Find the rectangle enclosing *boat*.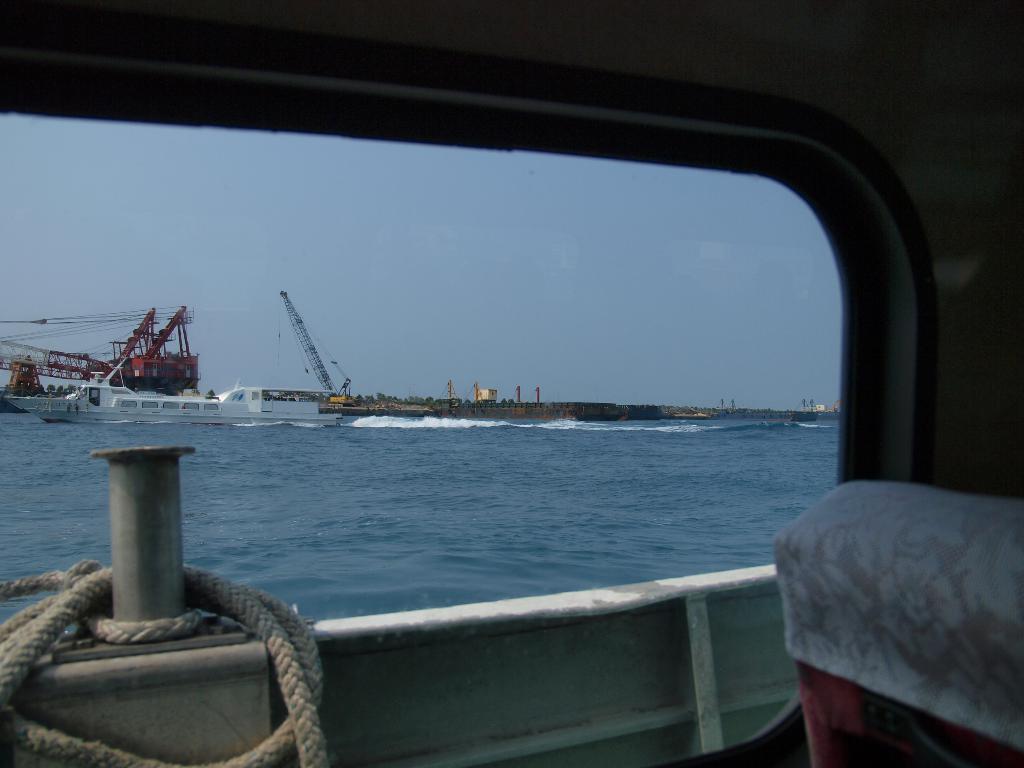
0/0/1023/767.
